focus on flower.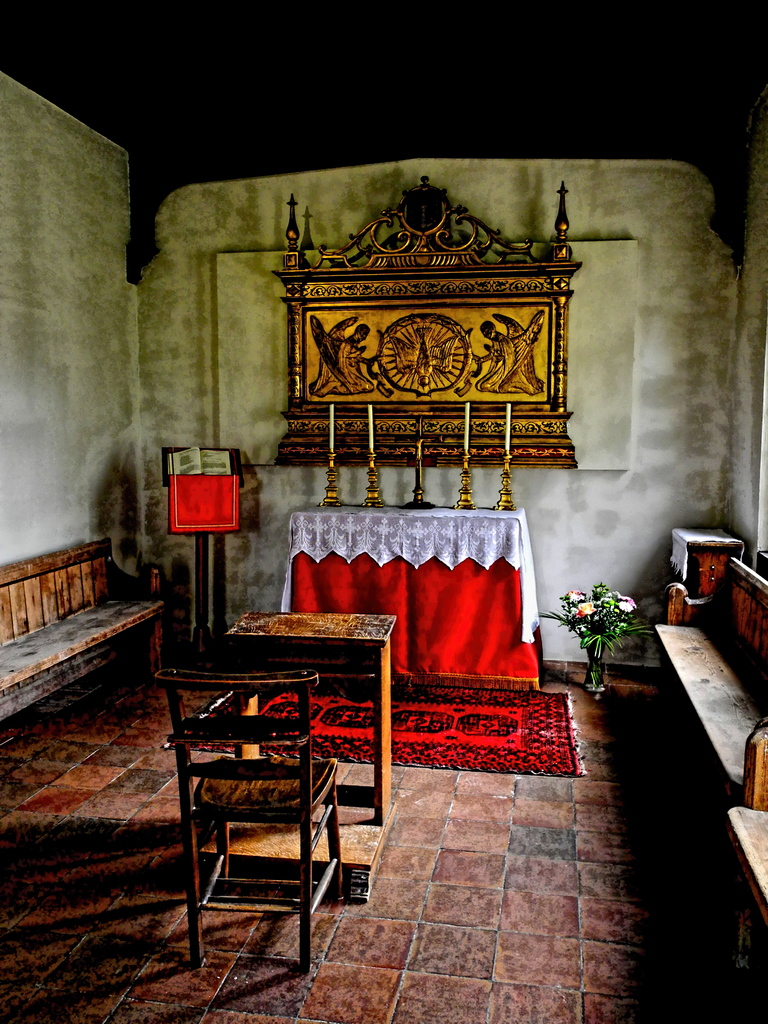
Focused at crop(579, 601, 598, 620).
